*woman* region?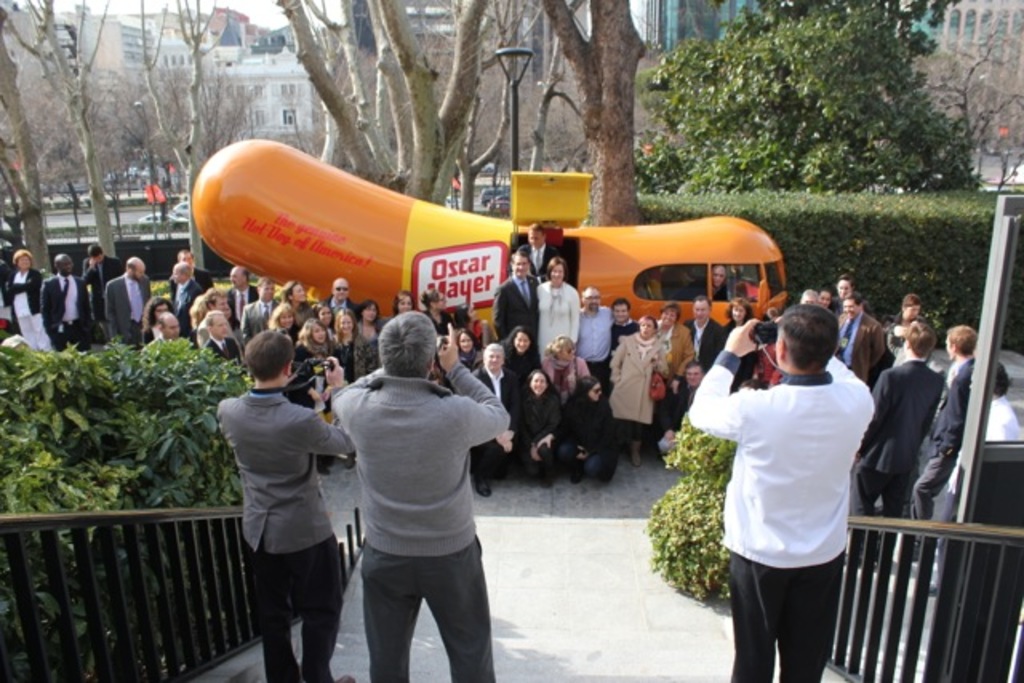
box(816, 290, 840, 312)
